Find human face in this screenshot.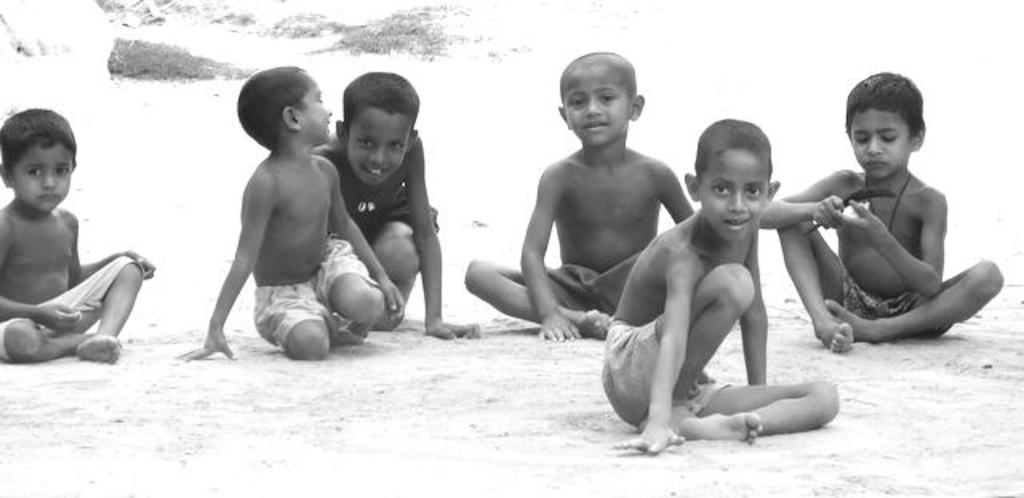
The bounding box for human face is x1=8 y1=138 x2=72 y2=215.
